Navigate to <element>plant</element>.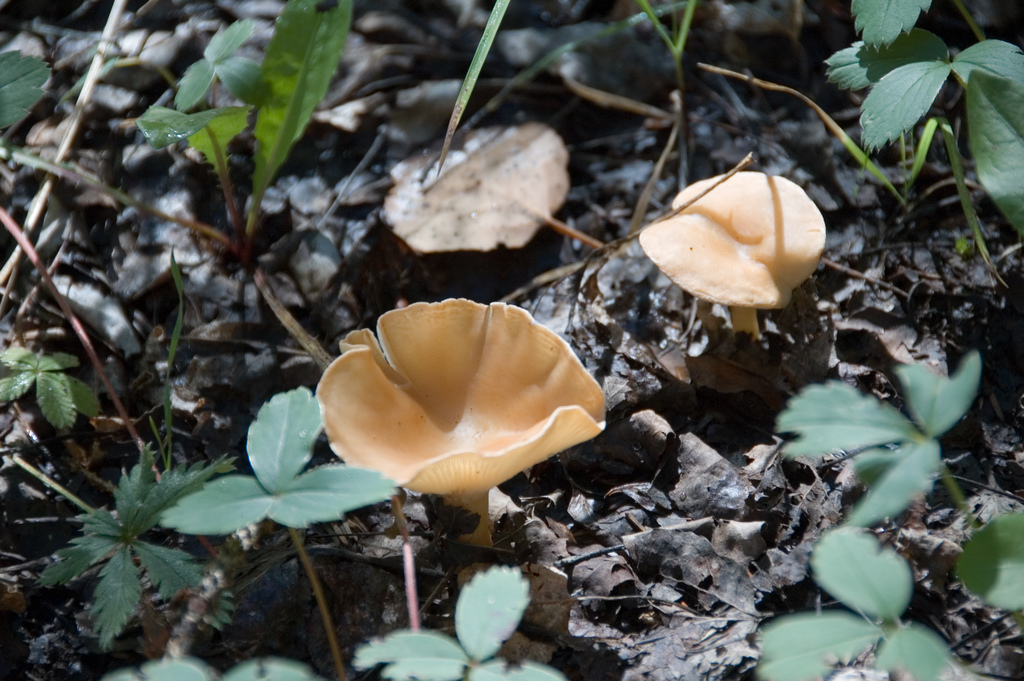
Navigation target: BBox(755, 524, 965, 680).
